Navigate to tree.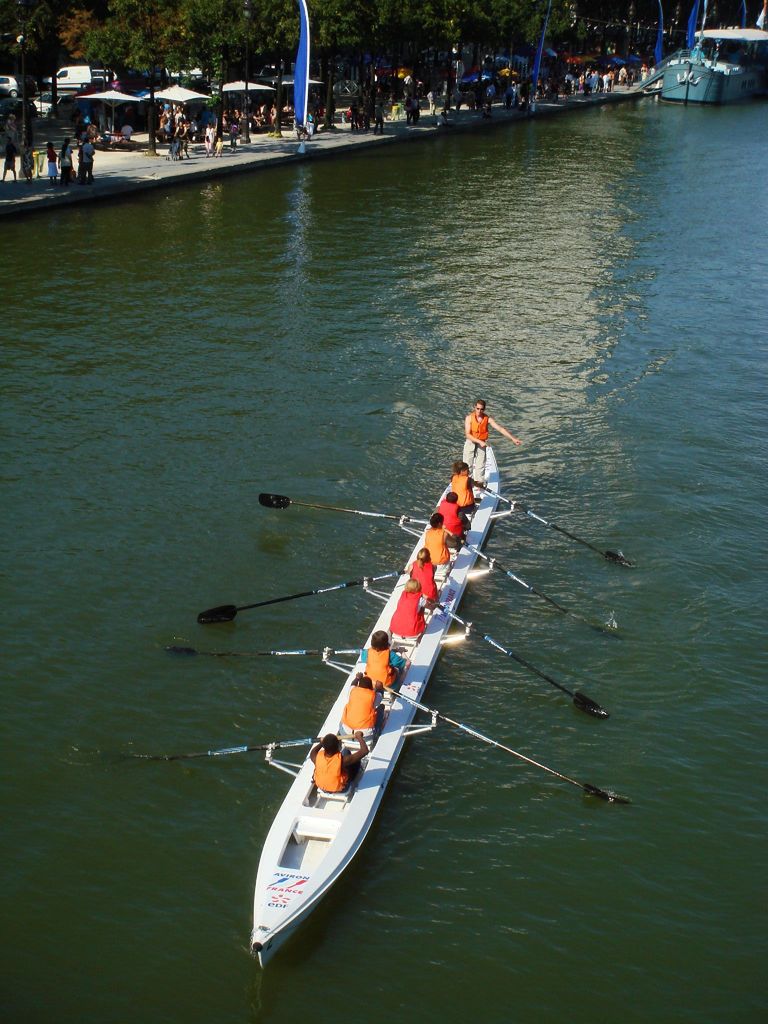
Navigation target: select_region(253, 0, 316, 141).
